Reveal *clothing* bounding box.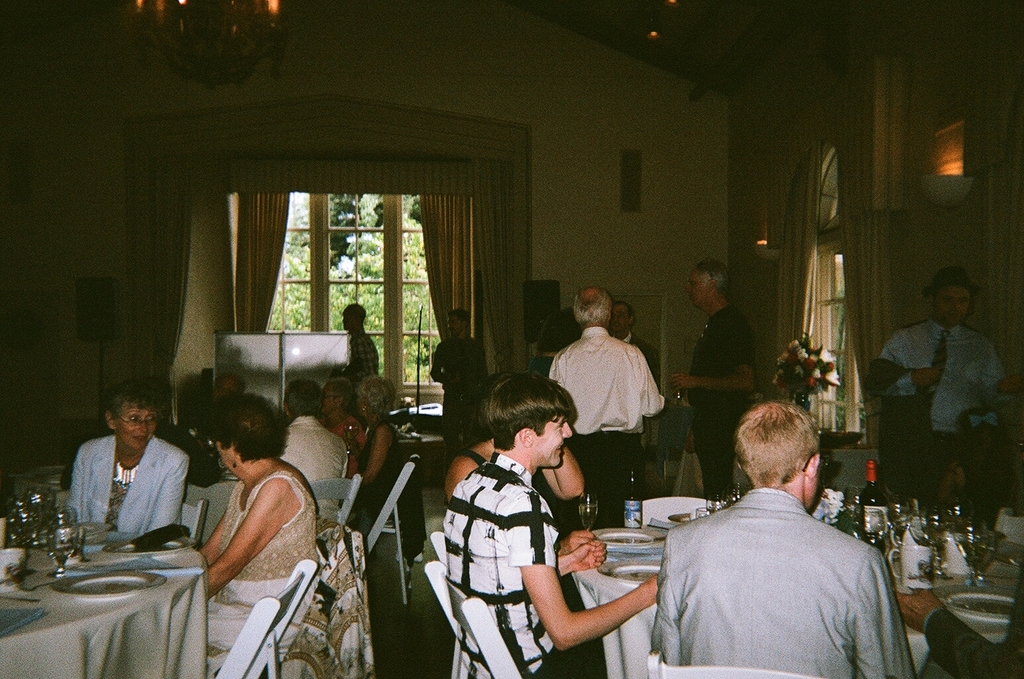
Revealed: [x1=547, y1=325, x2=667, y2=527].
